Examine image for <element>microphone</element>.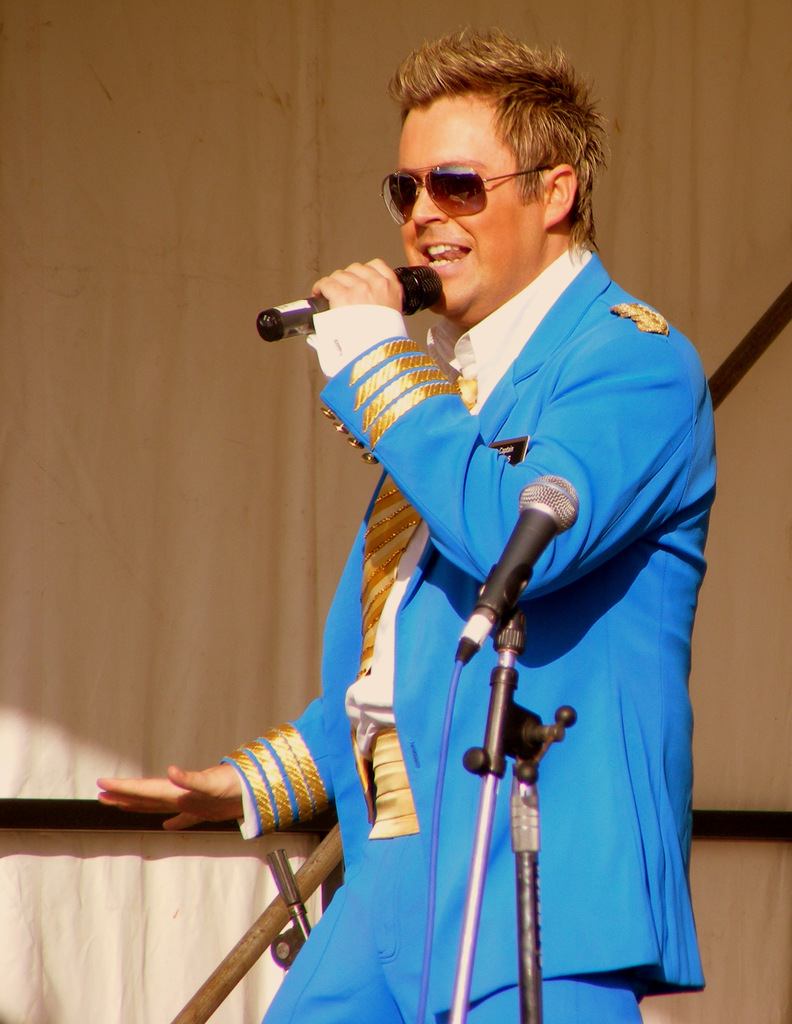
Examination result: [252, 263, 440, 345].
